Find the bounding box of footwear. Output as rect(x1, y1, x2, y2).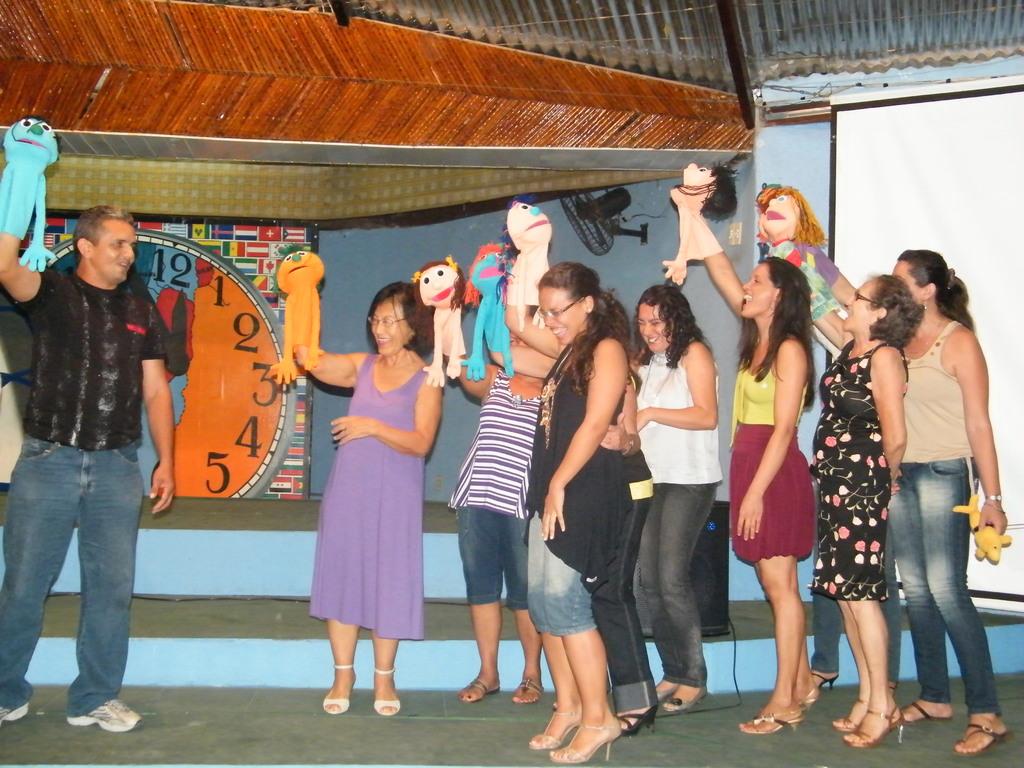
rect(901, 701, 951, 723).
